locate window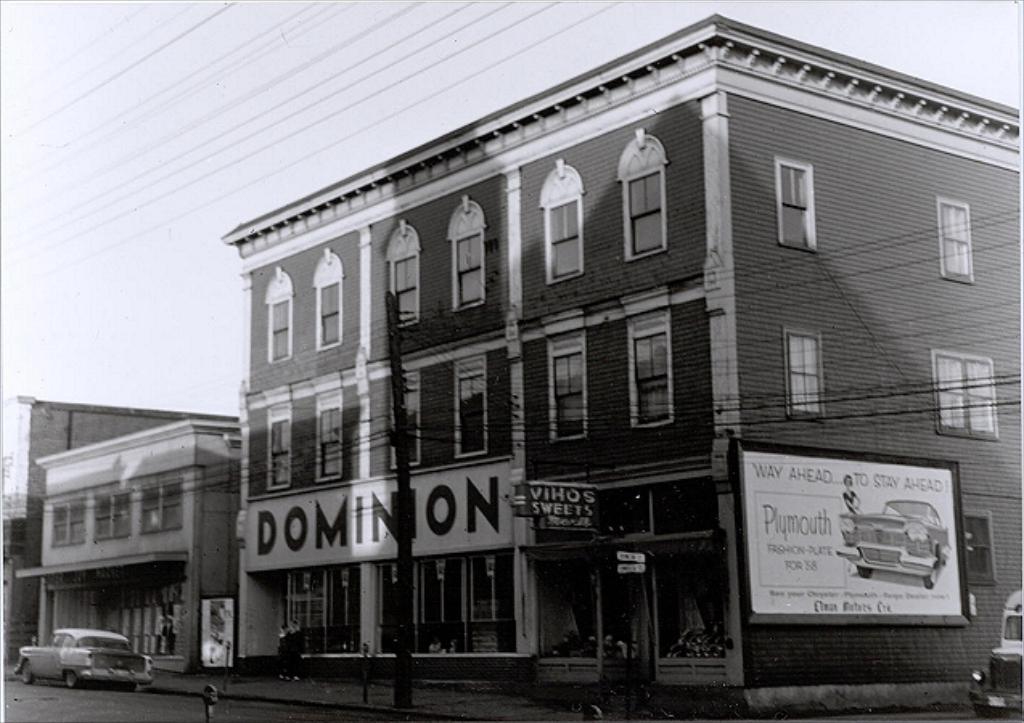
rect(543, 198, 584, 283)
